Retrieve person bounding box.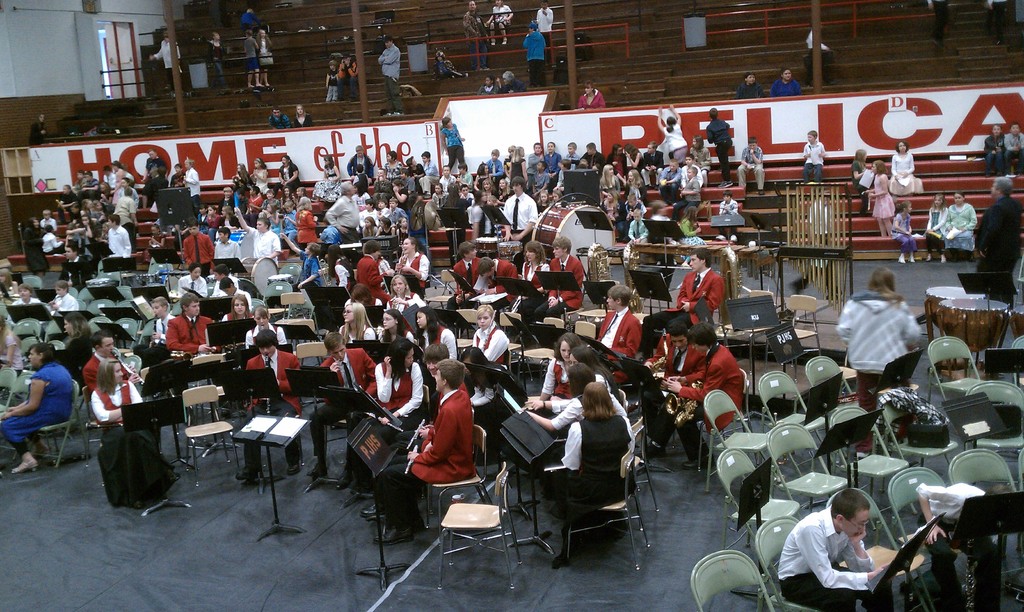
Bounding box: bbox(257, 29, 277, 93).
